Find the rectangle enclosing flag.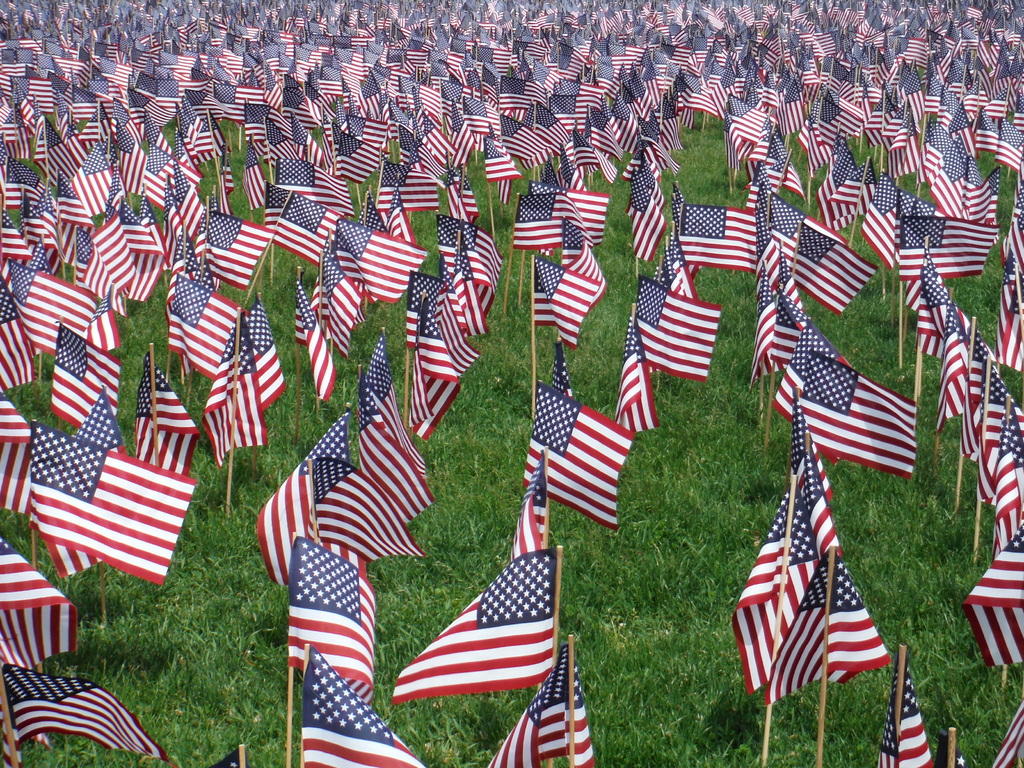
<bbox>195, 752, 245, 767</bbox>.
